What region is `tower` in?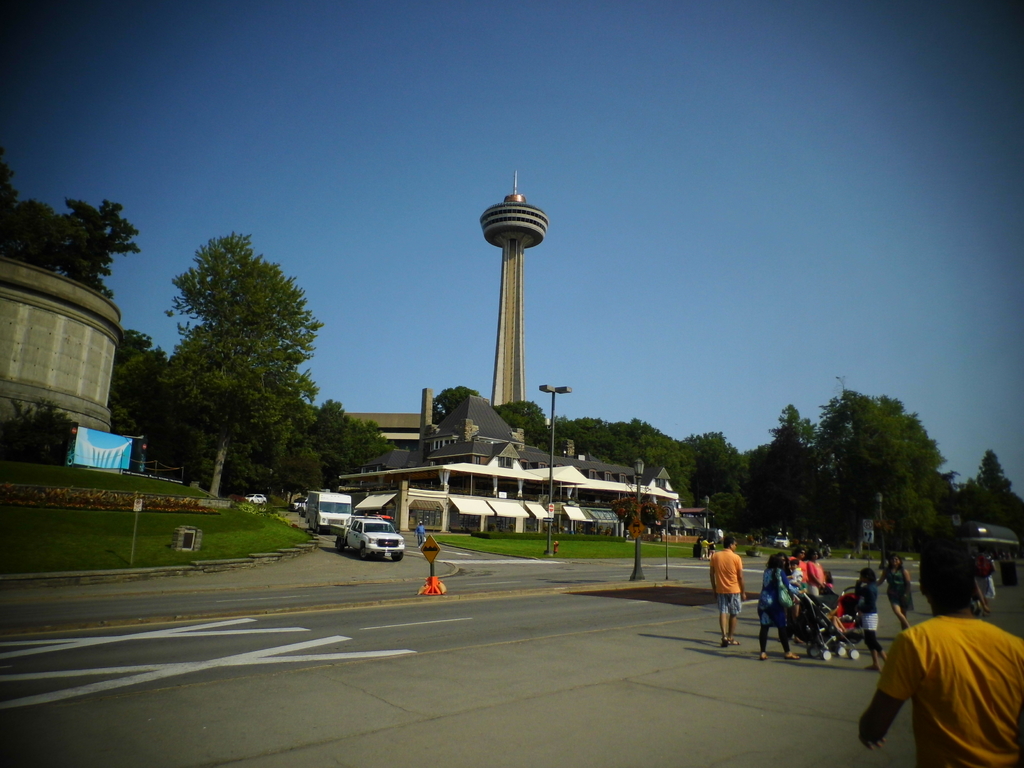
481/174/548/449.
